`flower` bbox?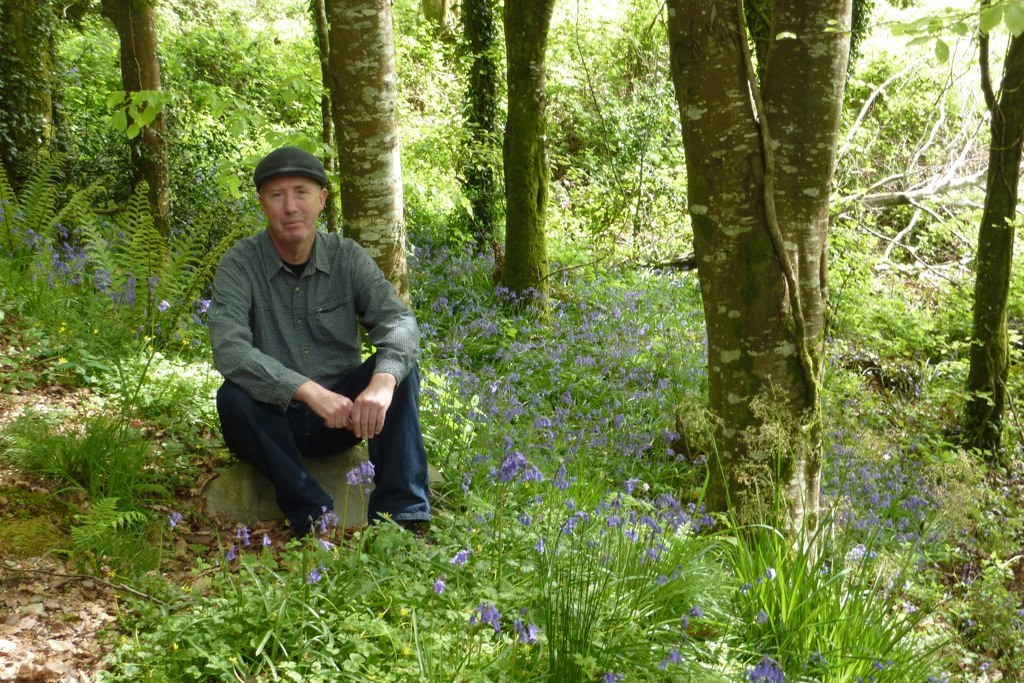
detection(229, 522, 253, 552)
